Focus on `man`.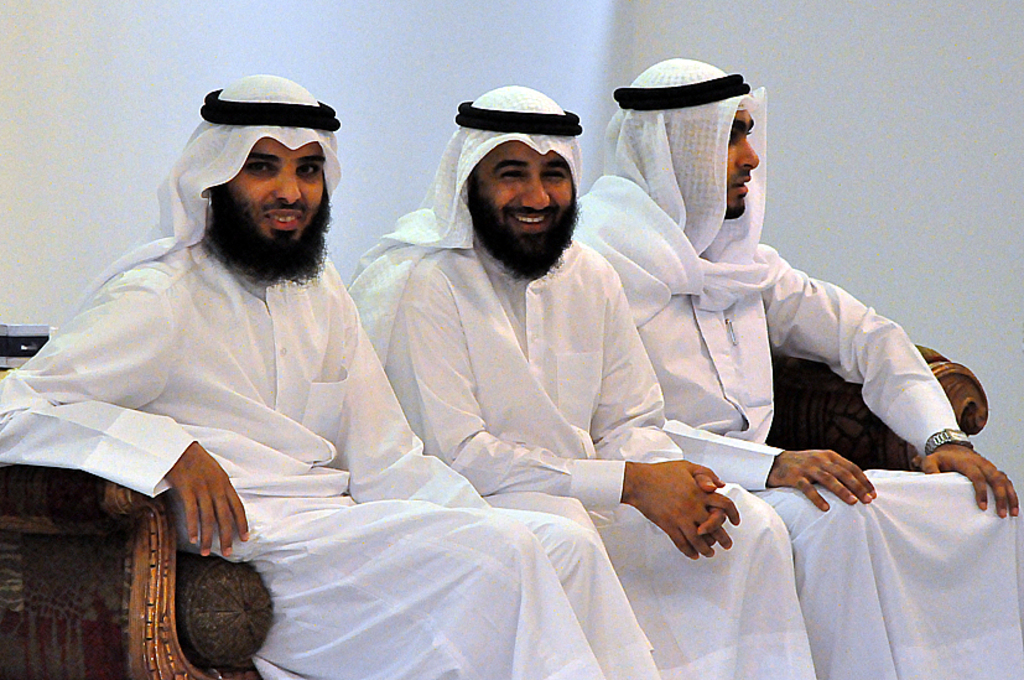
Focused at {"x1": 0, "y1": 71, "x2": 662, "y2": 679}.
